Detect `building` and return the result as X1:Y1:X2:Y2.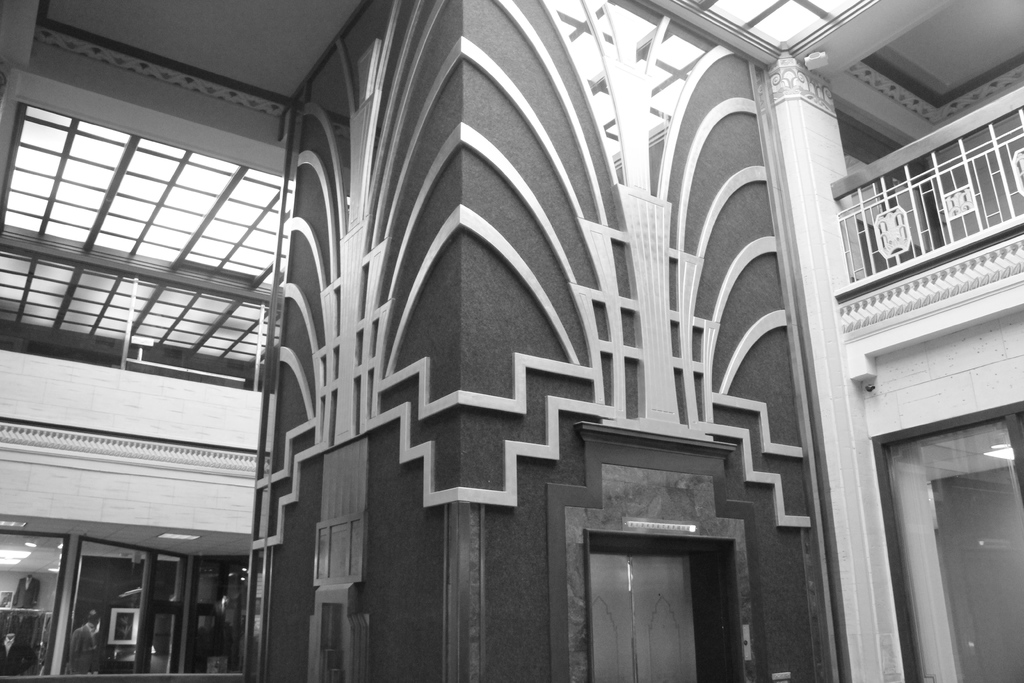
0:0:1023:682.
